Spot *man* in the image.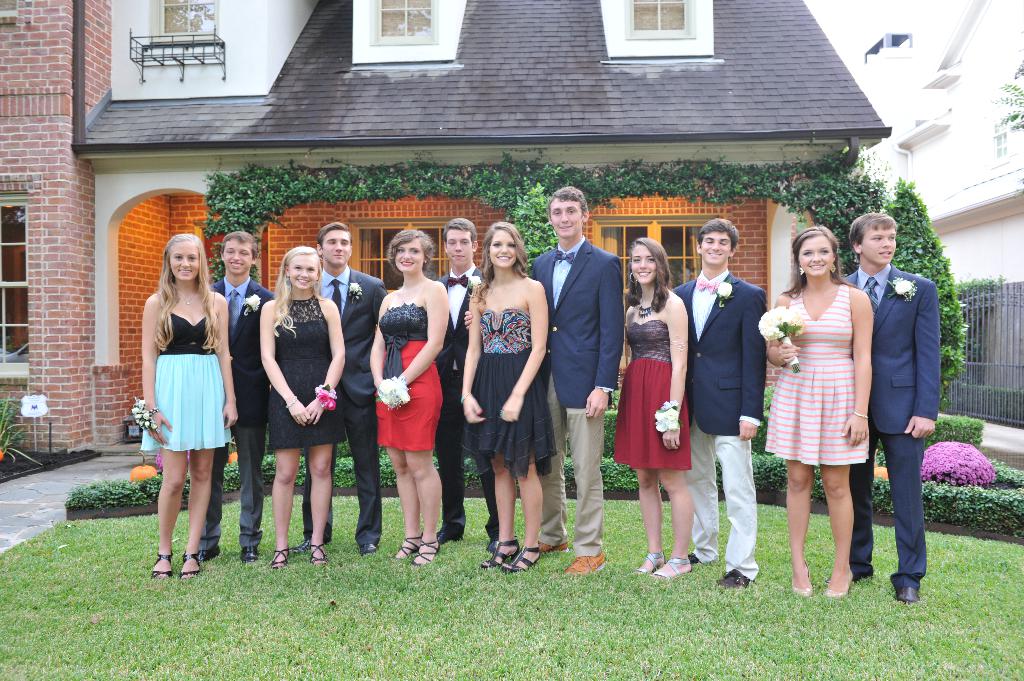
*man* found at BBox(189, 230, 279, 561).
